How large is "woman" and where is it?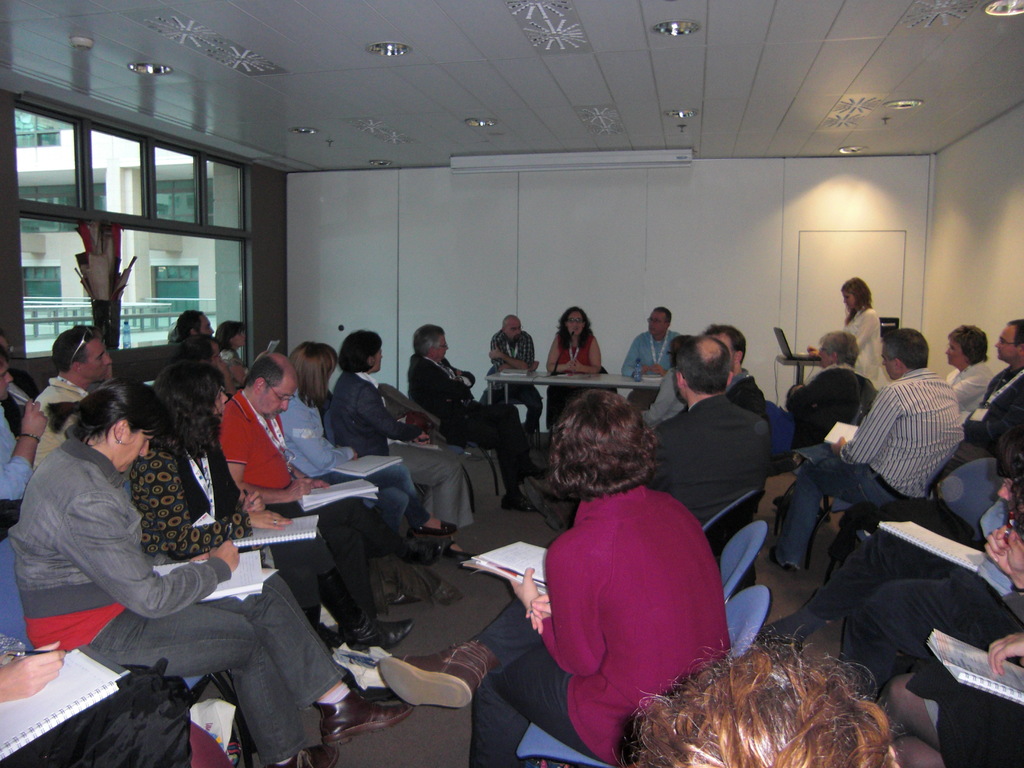
Bounding box: detection(545, 305, 608, 436).
